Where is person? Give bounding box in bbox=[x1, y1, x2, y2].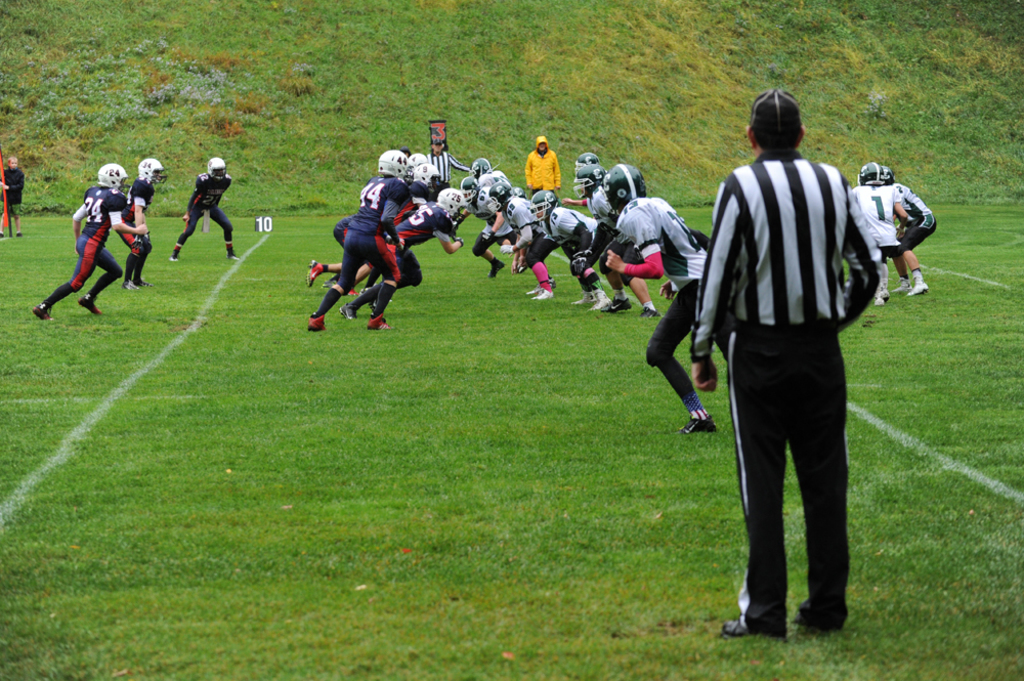
bbox=[603, 164, 731, 432].
